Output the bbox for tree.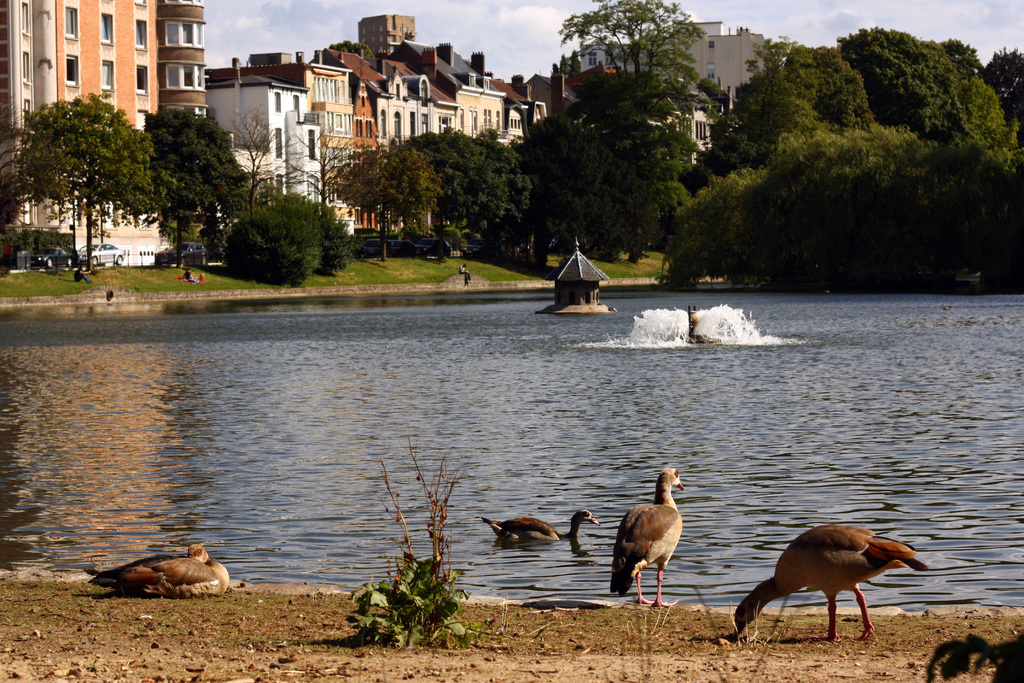
bbox=[530, 0, 726, 262].
